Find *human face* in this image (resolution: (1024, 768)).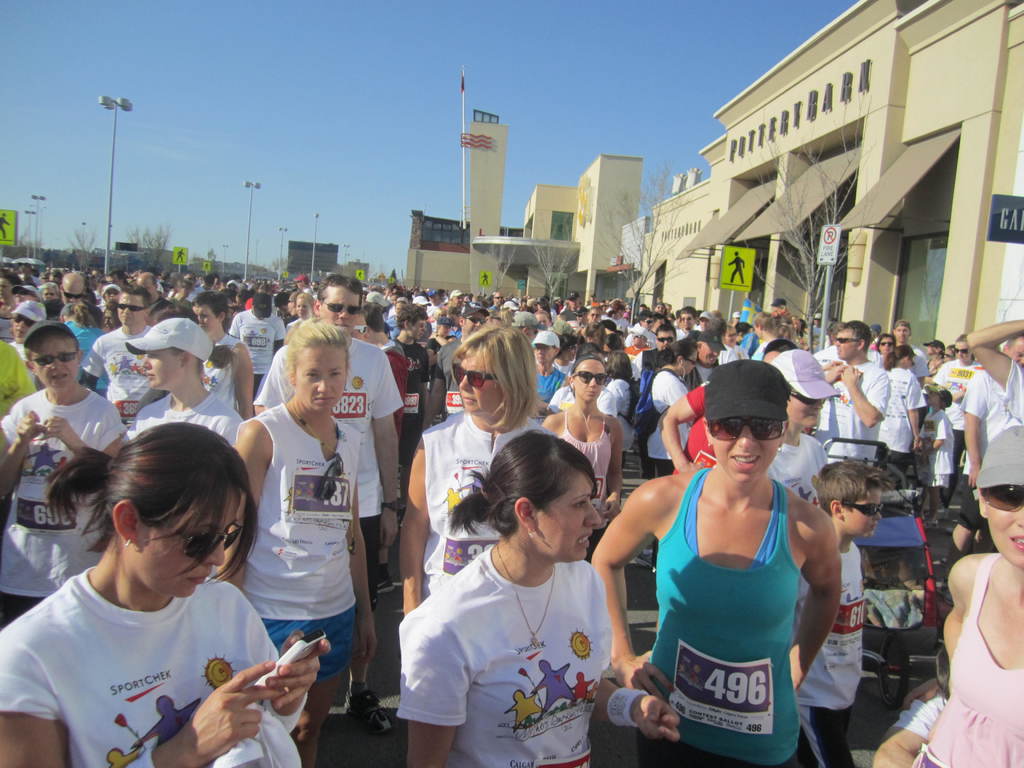
box=[881, 337, 893, 353].
